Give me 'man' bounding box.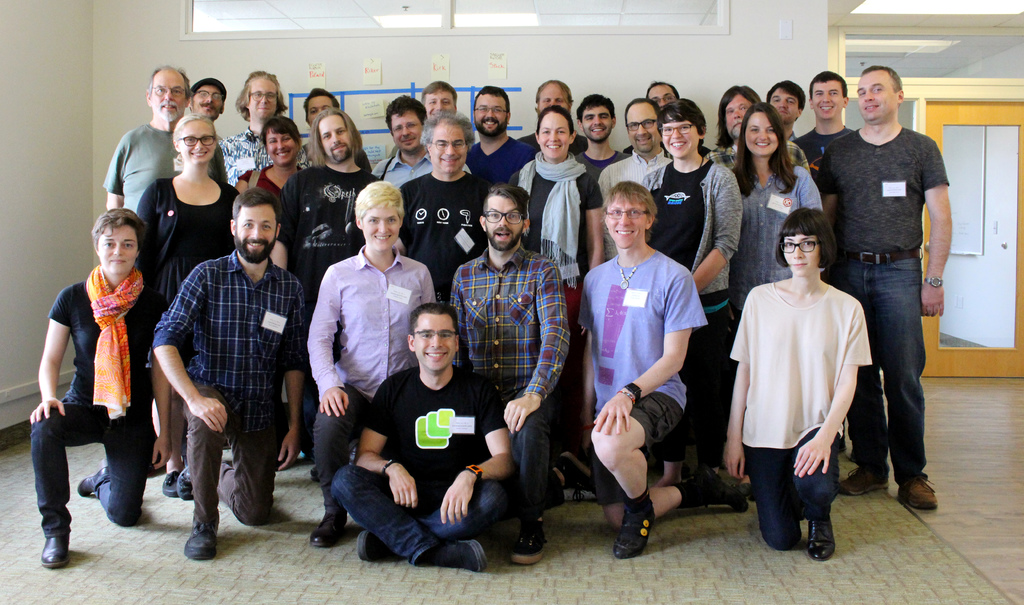
BBox(792, 71, 858, 456).
